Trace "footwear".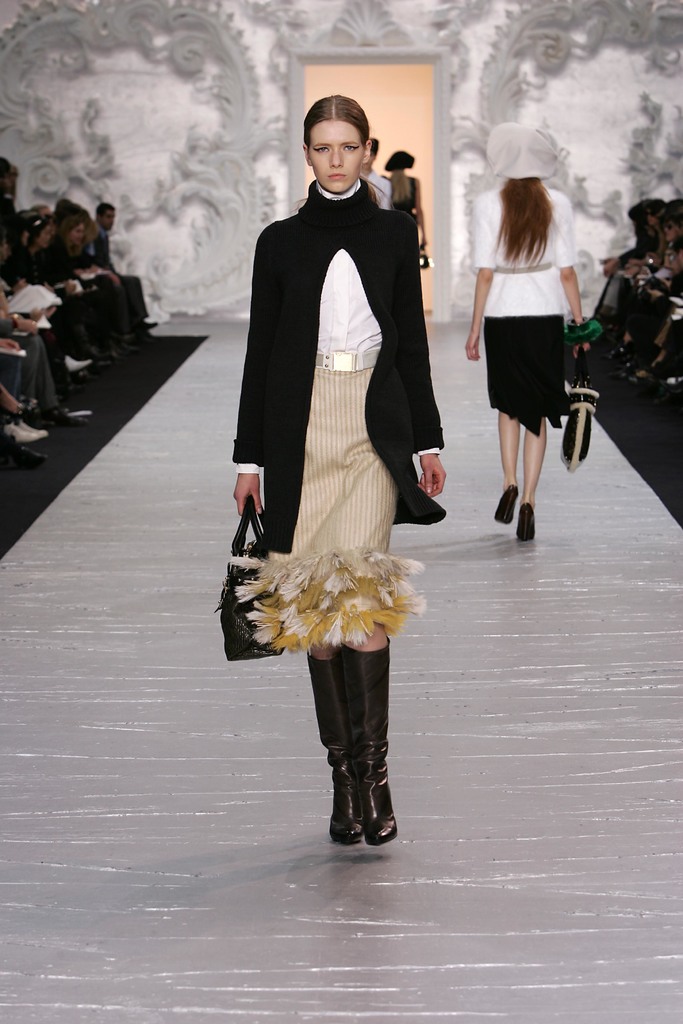
Traced to [96, 351, 119, 364].
